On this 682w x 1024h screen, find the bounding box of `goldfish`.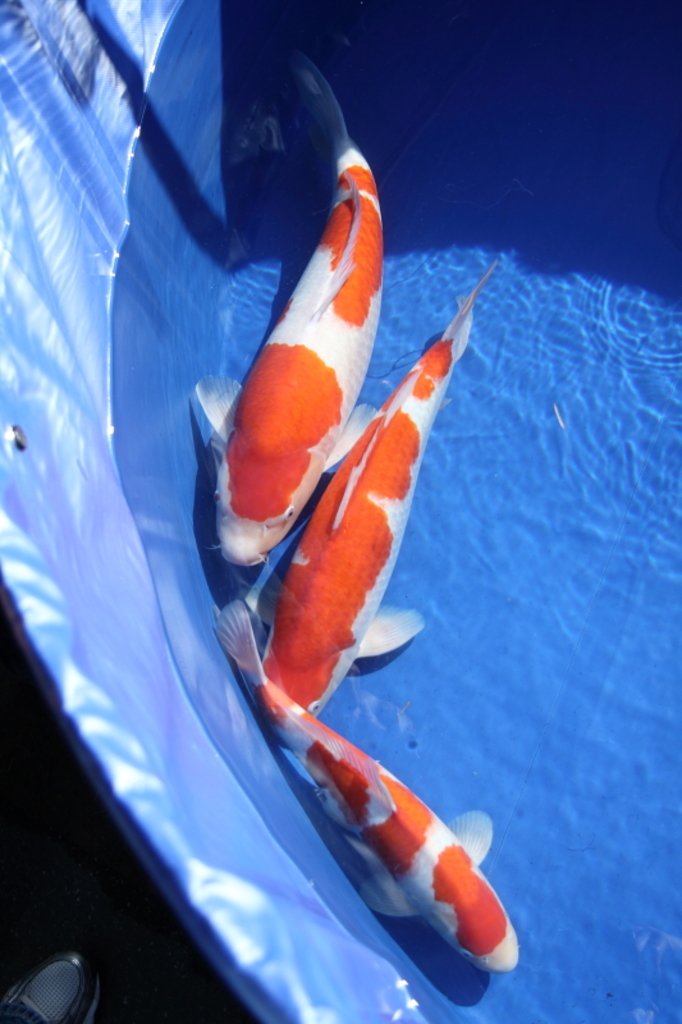
Bounding box: 238, 248, 502, 714.
